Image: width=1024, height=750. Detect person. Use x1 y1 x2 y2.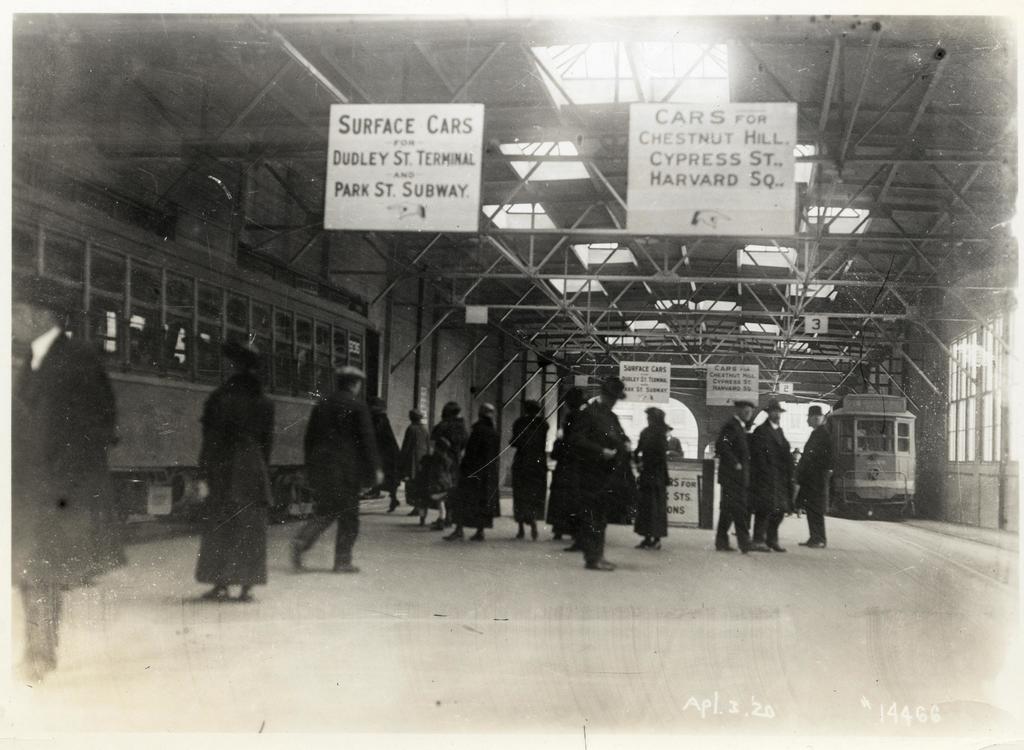
578 385 623 566.
